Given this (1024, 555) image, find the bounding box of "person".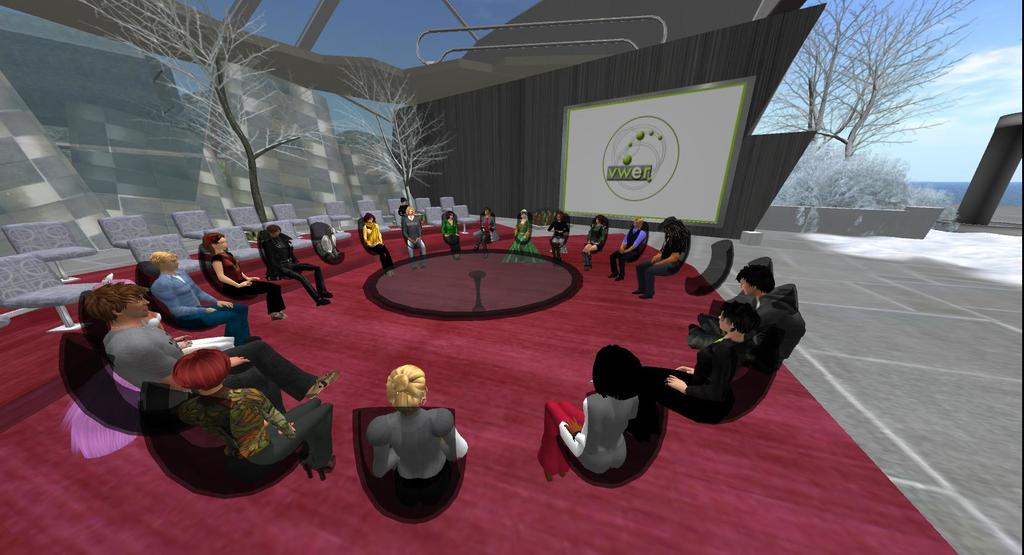
507/199/537/274.
